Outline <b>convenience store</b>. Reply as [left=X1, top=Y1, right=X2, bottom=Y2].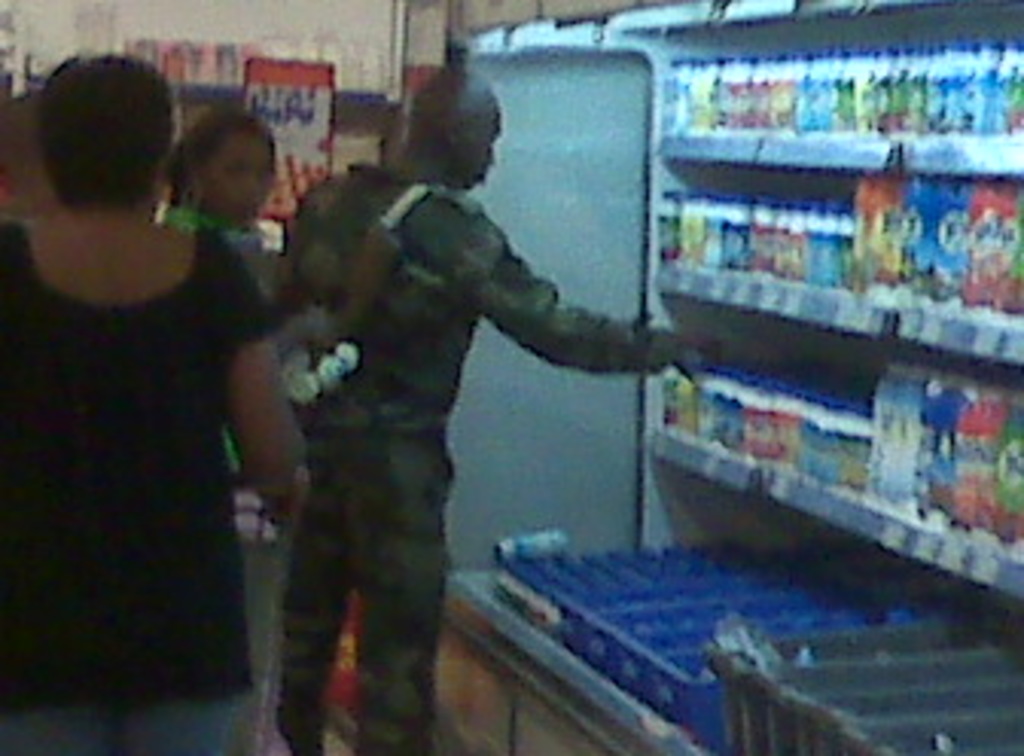
[left=0, top=0, right=1021, bottom=753].
